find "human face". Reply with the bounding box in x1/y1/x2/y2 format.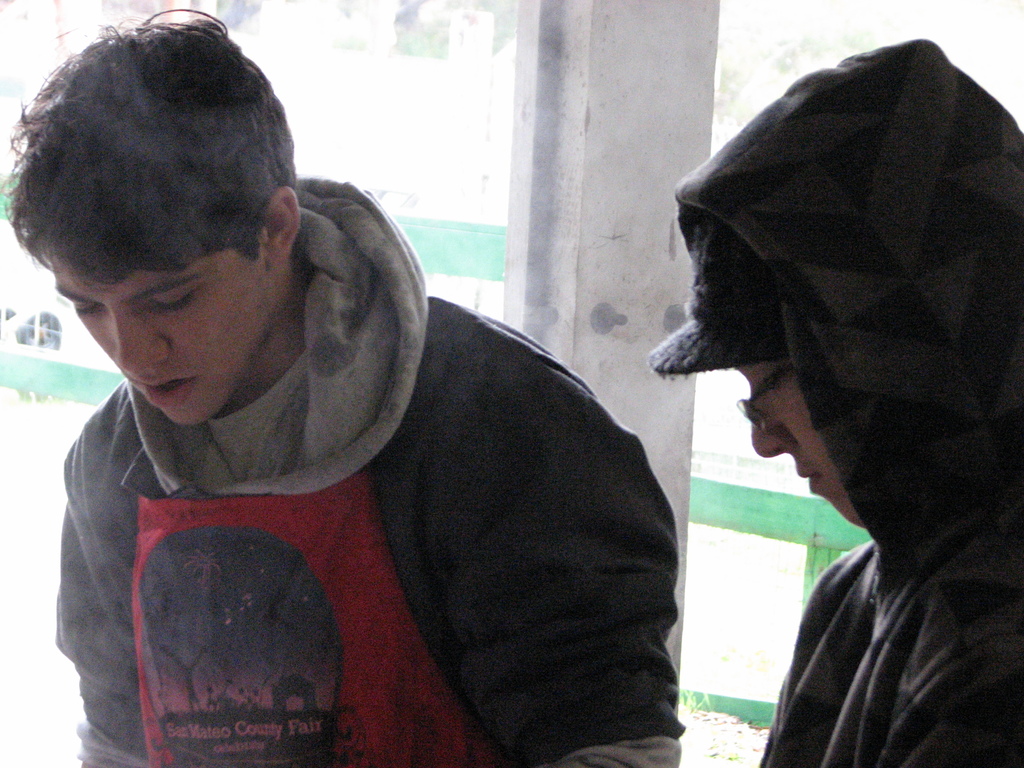
727/364/866/525.
